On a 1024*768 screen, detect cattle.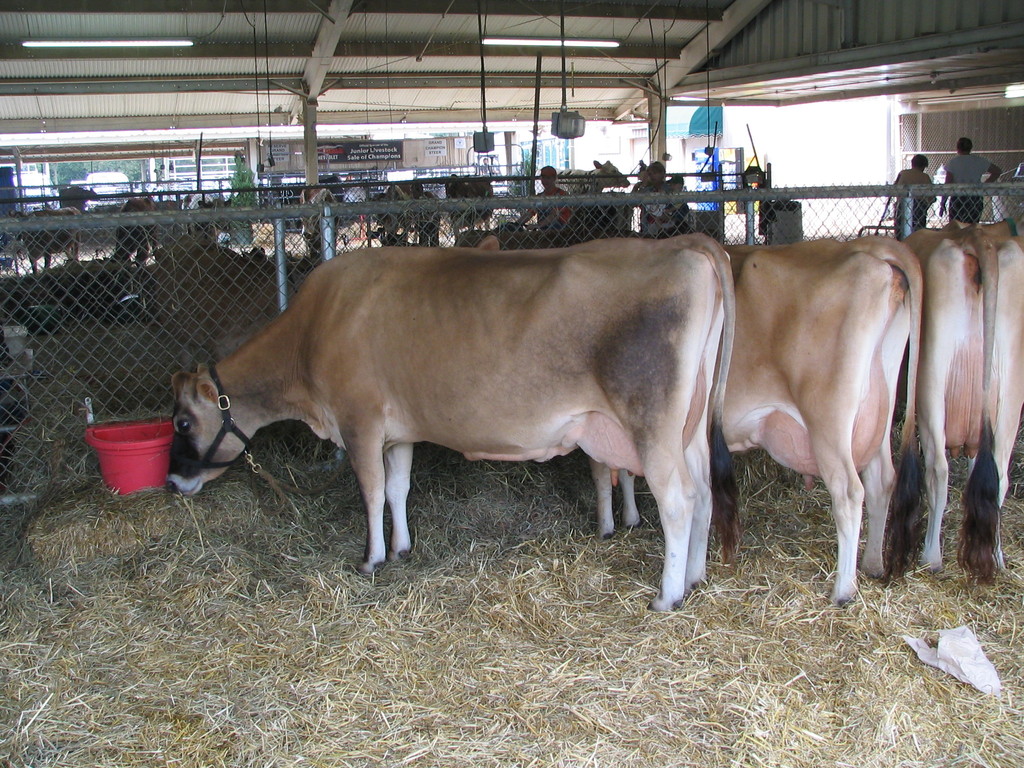
detection(474, 236, 935, 607).
